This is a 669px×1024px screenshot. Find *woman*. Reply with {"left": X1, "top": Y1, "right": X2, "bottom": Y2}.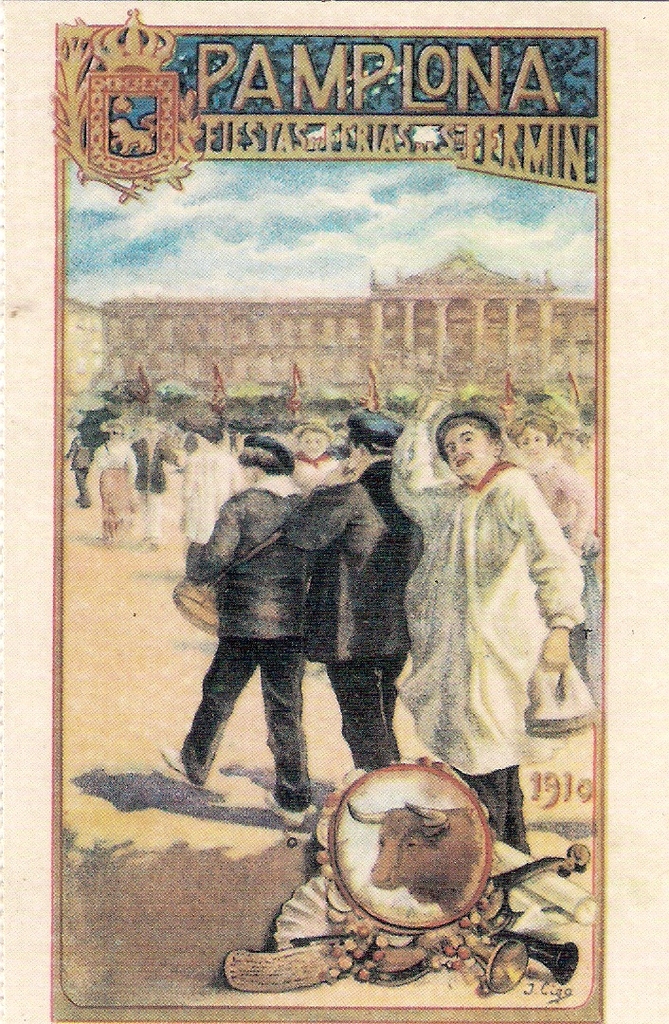
{"left": 506, "top": 416, "right": 599, "bottom": 713}.
